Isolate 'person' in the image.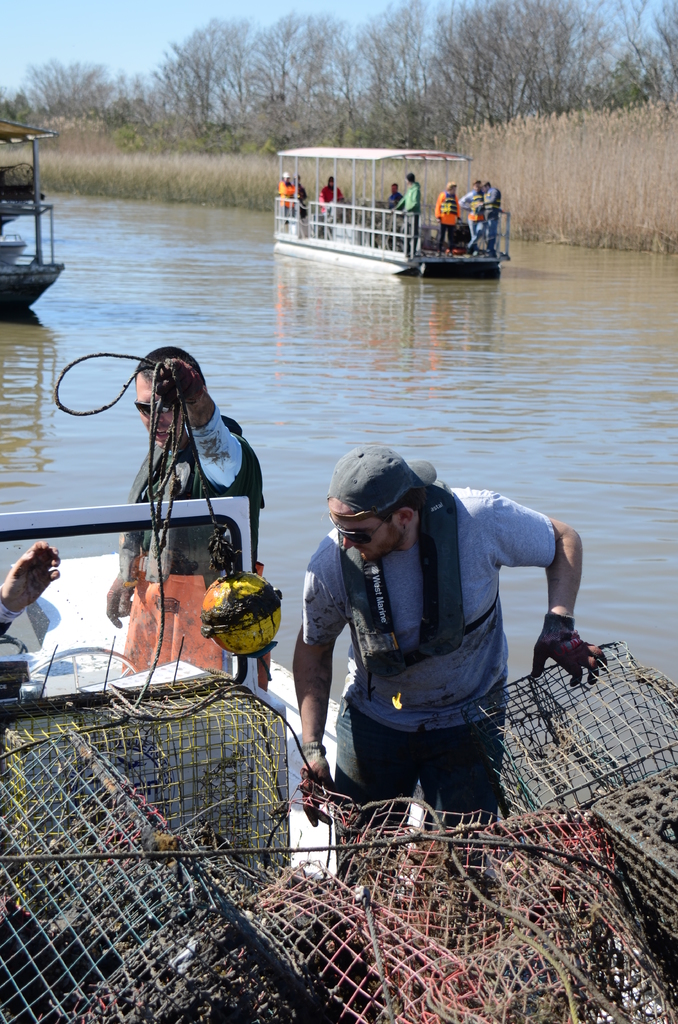
Isolated region: select_region(275, 173, 298, 223).
